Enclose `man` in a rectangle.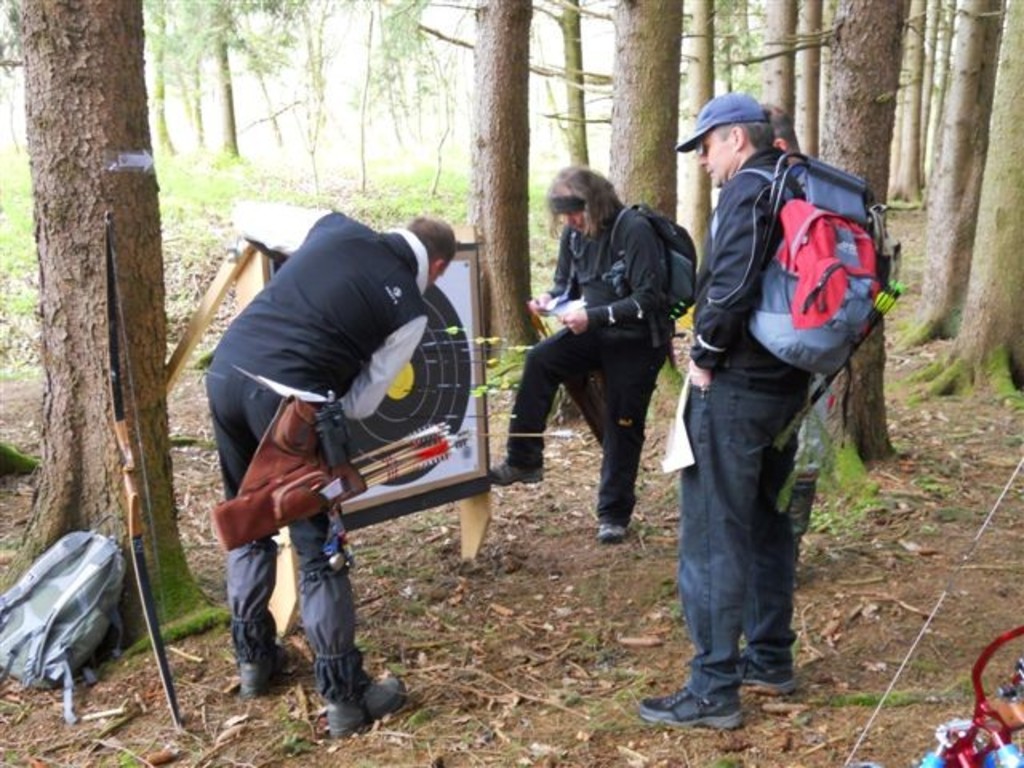
(left=483, top=157, right=678, bottom=541).
